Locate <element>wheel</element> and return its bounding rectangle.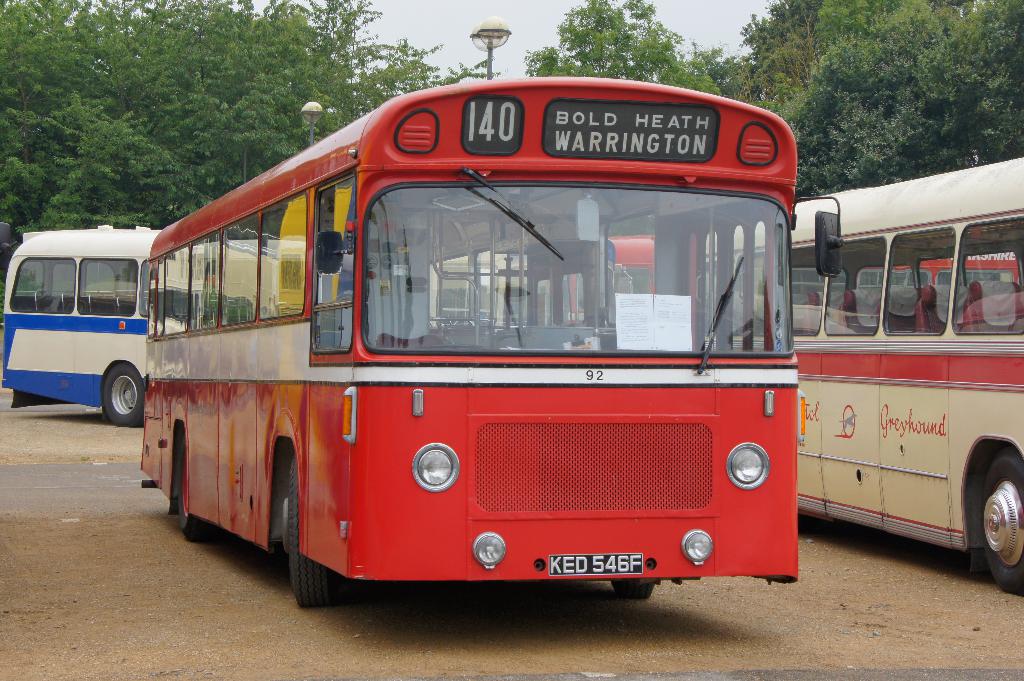
<box>106,357,147,426</box>.
